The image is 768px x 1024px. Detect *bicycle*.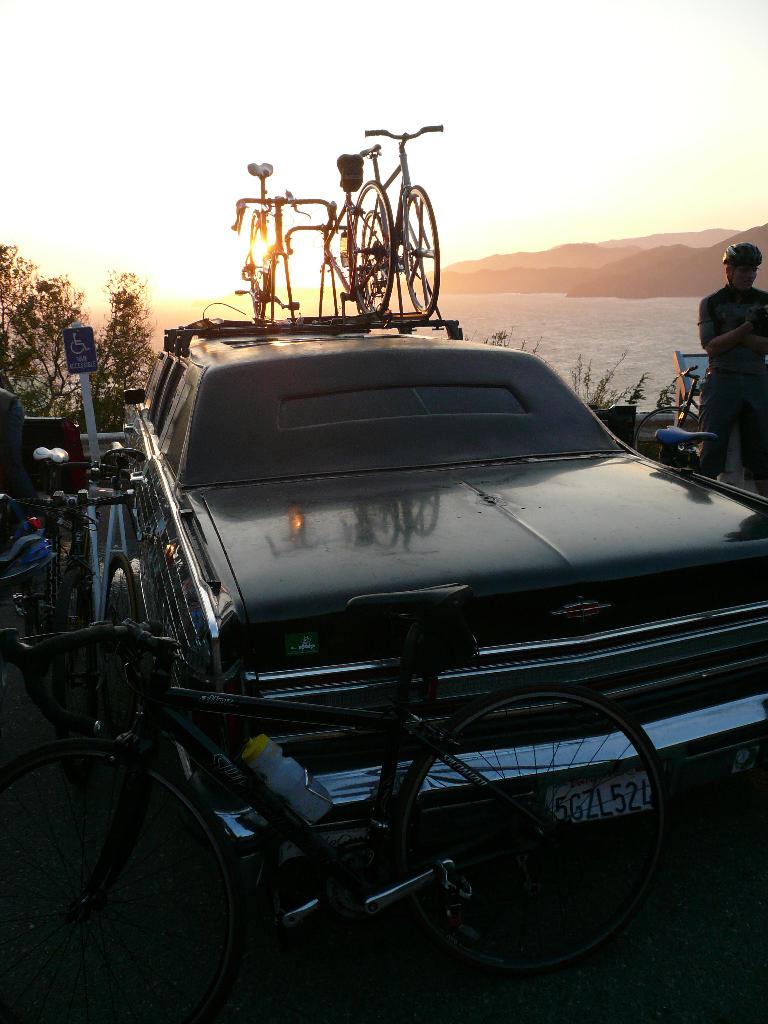
Detection: 607:410:739:498.
